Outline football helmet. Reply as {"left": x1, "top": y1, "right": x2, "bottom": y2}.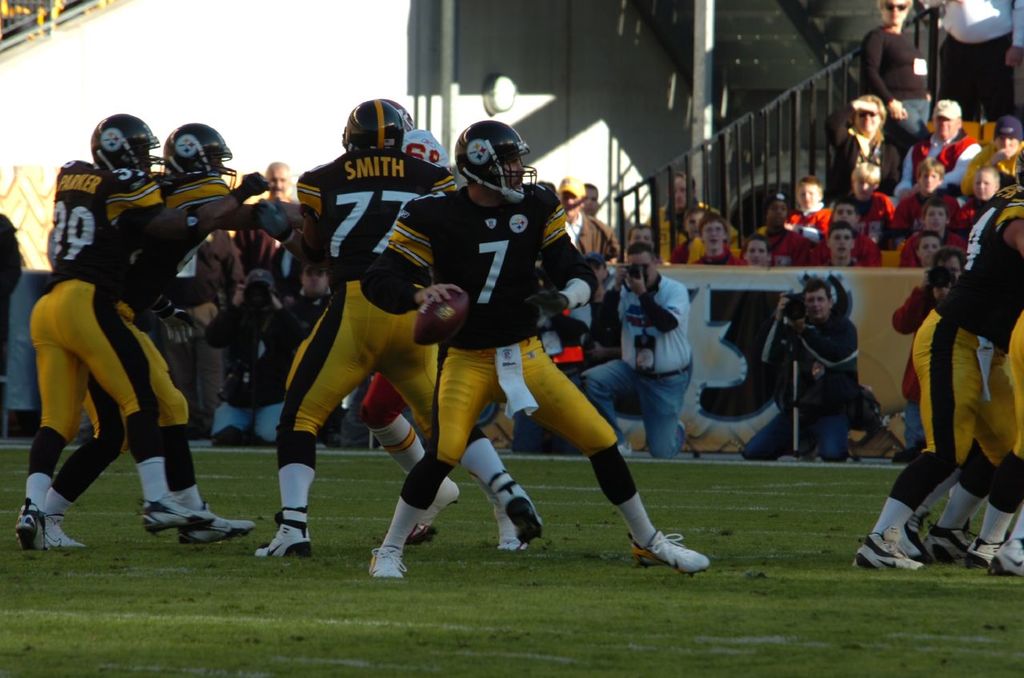
{"left": 92, "top": 111, "right": 167, "bottom": 183}.
